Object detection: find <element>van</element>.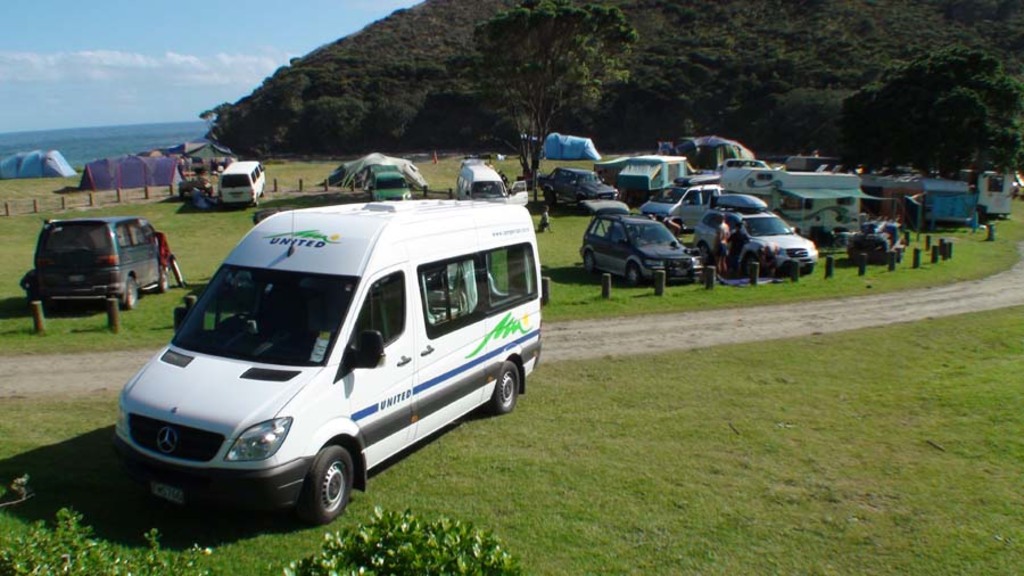
(365, 162, 411, 200).
